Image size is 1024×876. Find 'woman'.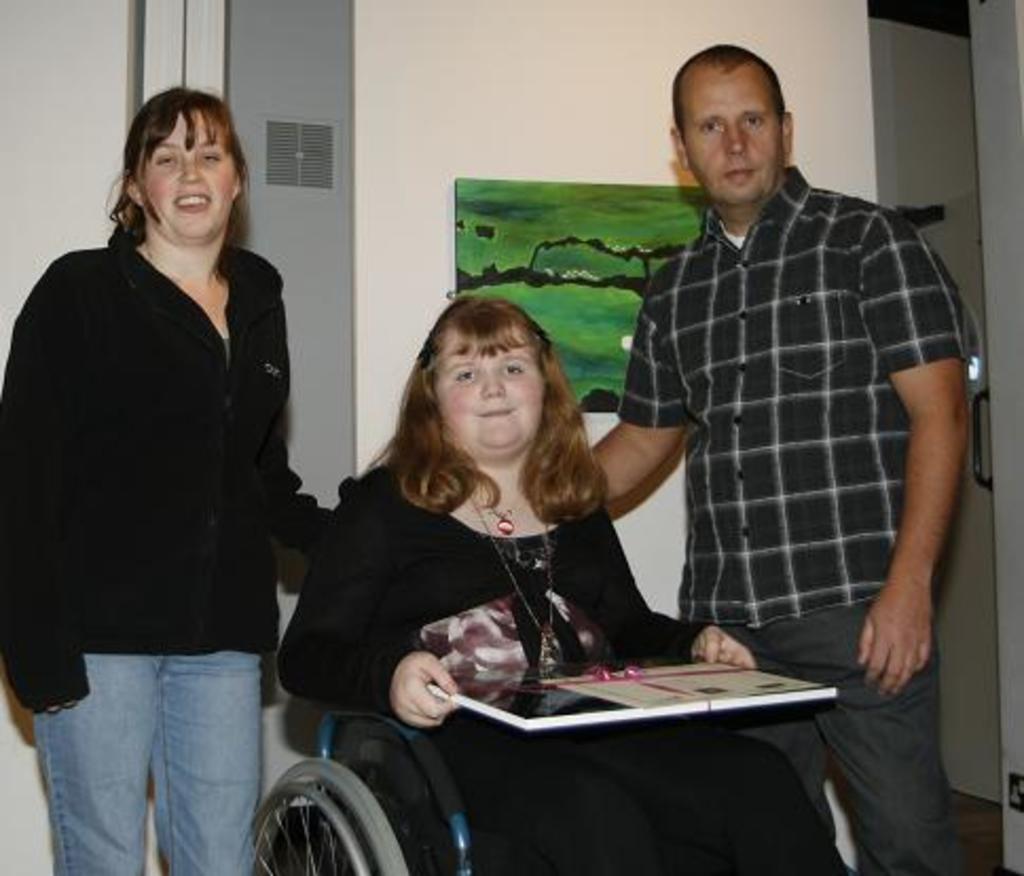
bbox=[25, 89, 313, 832].
